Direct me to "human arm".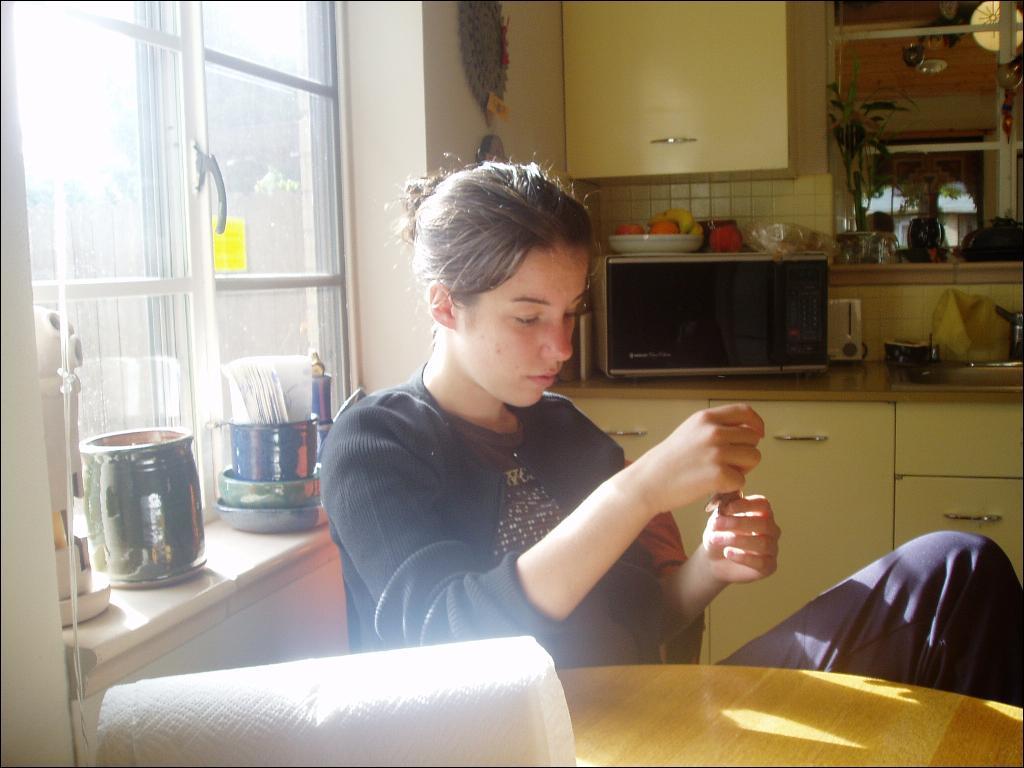
Direction: {"x1": 586, "y1": 418, "x2": 792, "y2": 632}.
